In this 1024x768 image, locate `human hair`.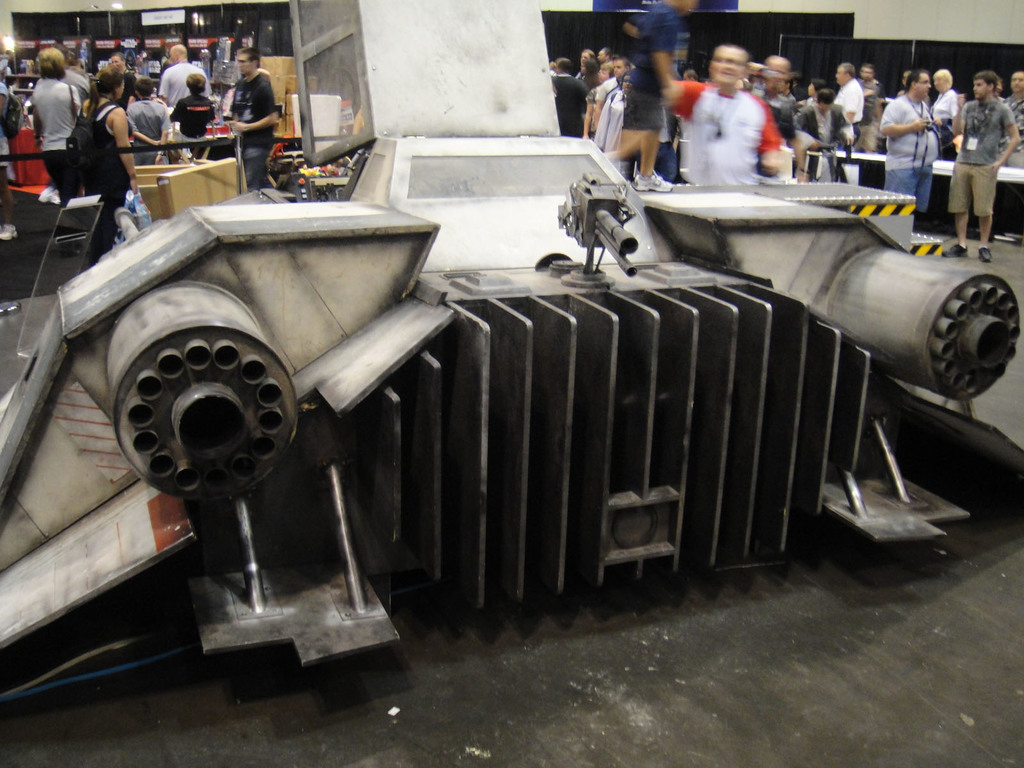
Bounding box: (left=86, top=66, right=123, bottom=116).
